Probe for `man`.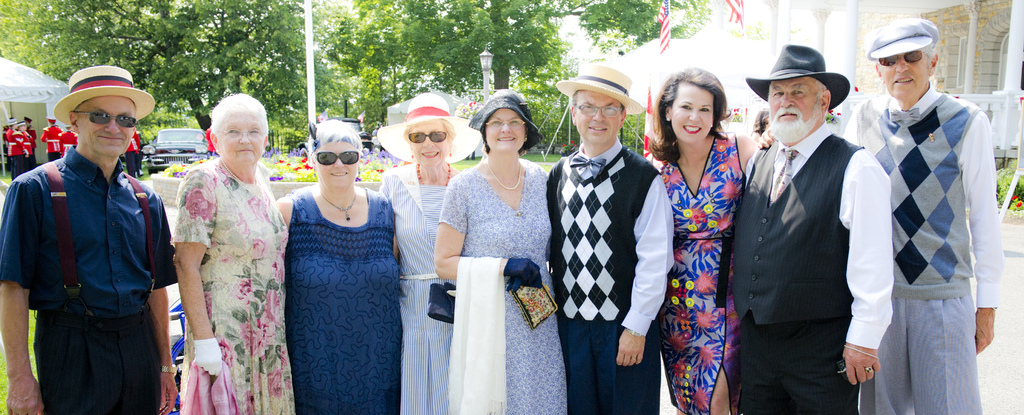
Probe result: 845:16:997:414.
